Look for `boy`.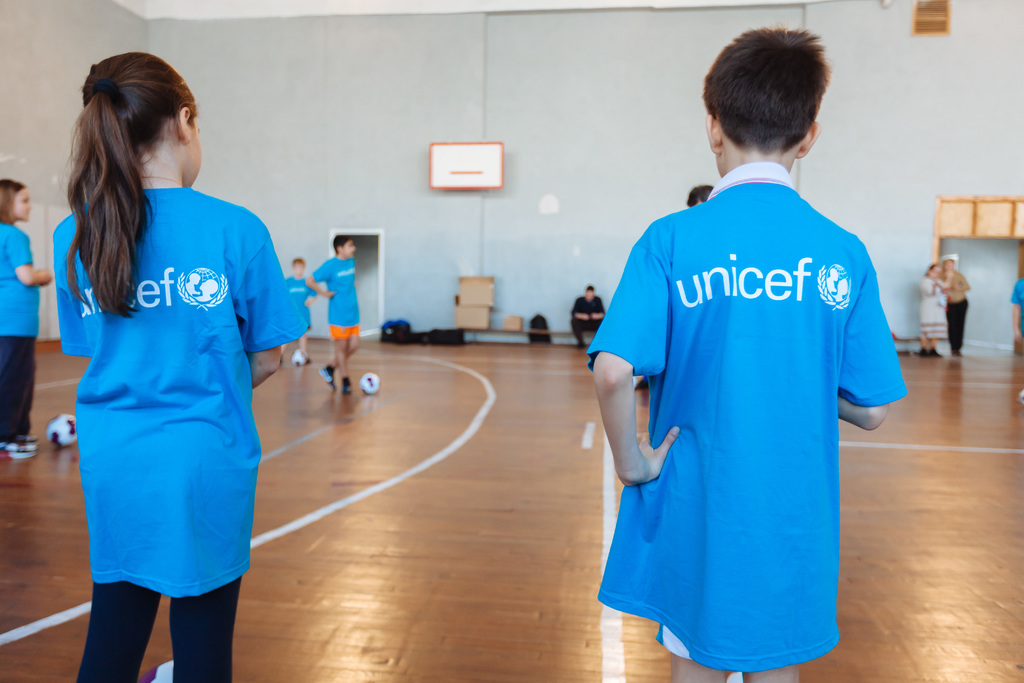
Found: 687,181,716,208.
